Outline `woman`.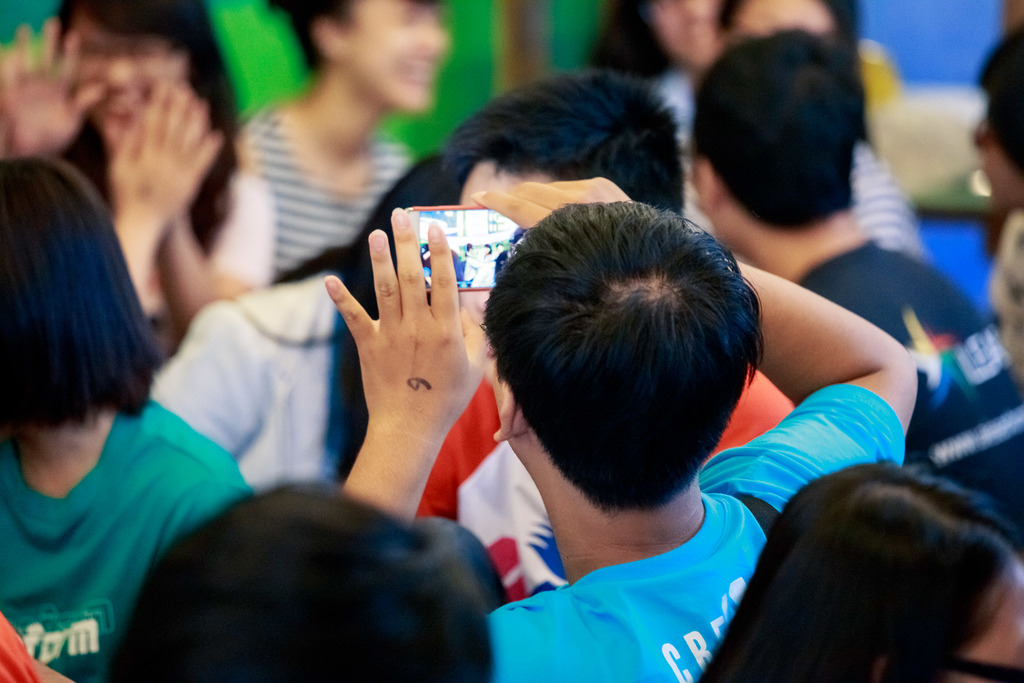
Outline: l=0, t=0, r=279, b=347.
